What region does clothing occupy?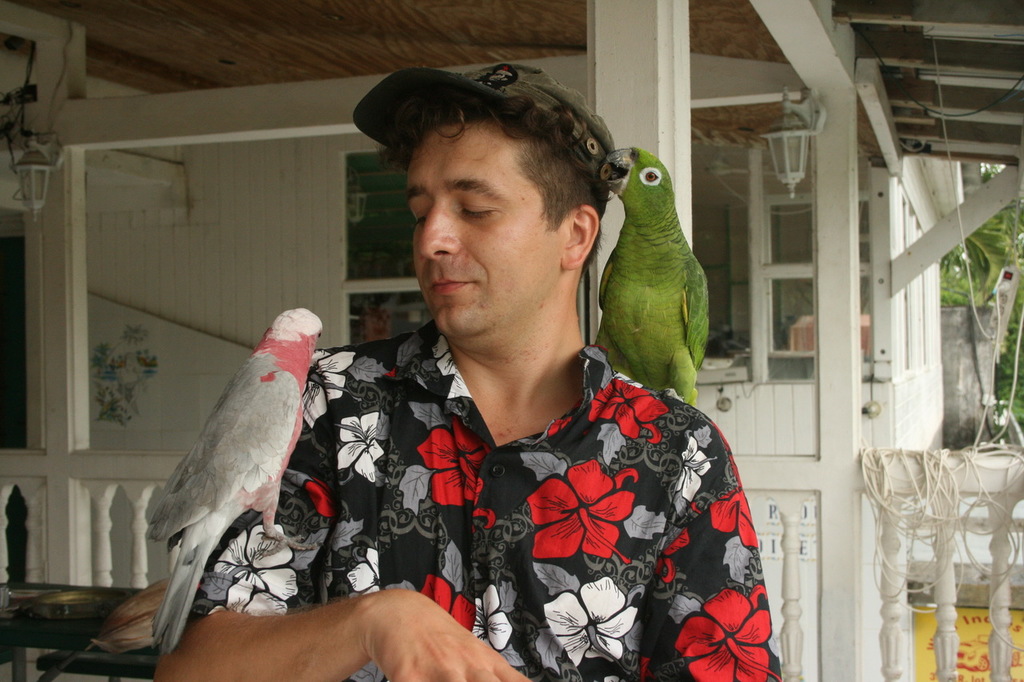
bbox=(210, 186, 738, 681).
